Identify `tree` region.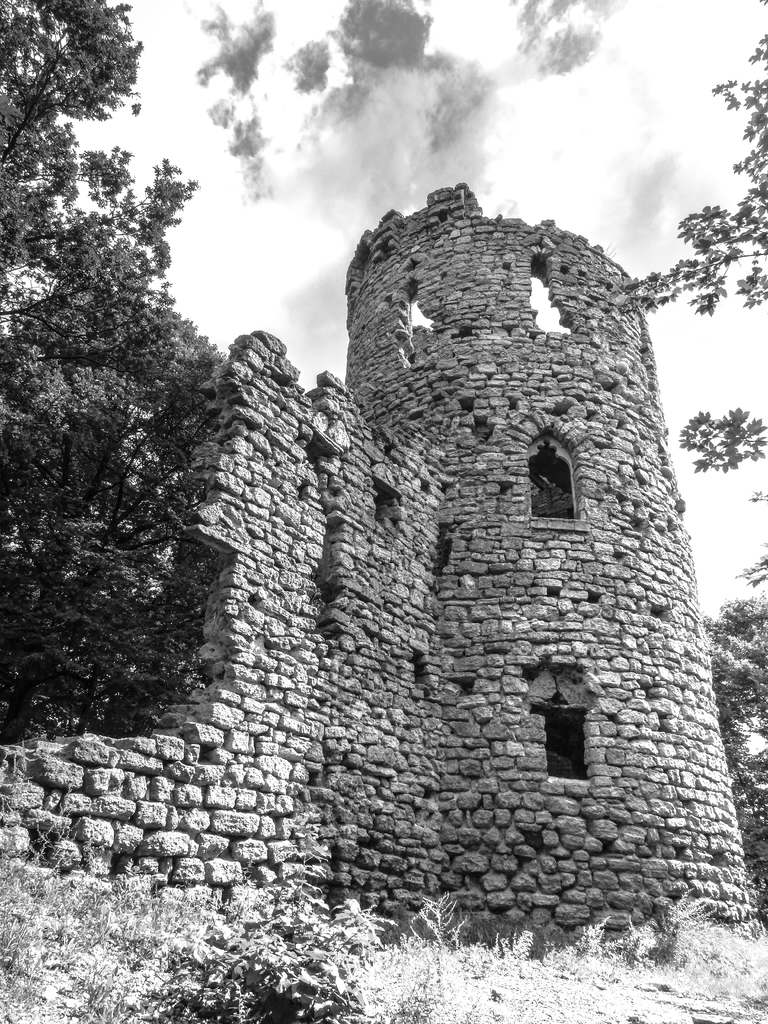
Region: <bbox>577, 12, 767, 628</bbox>.
